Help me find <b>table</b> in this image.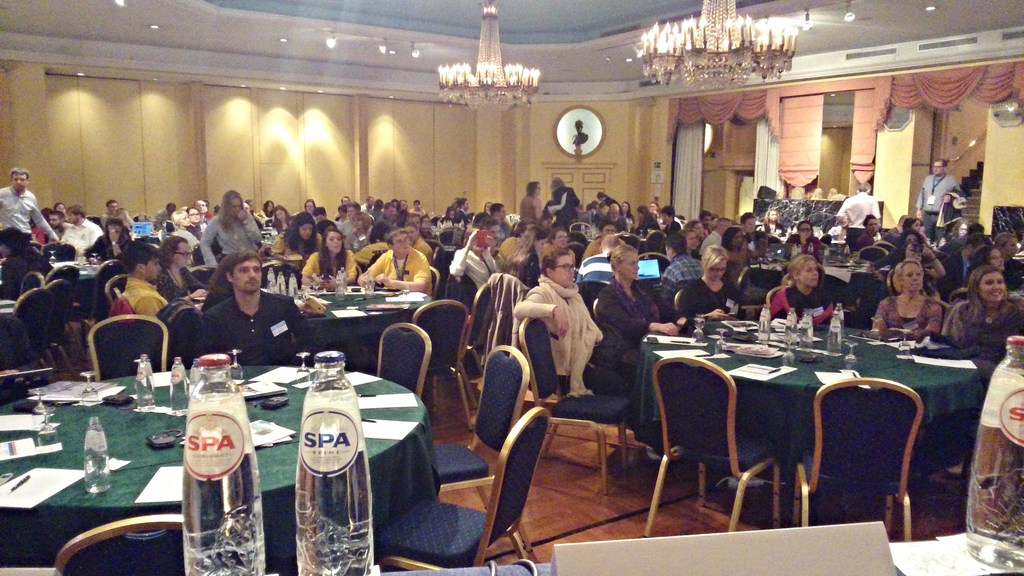
Found it: region(50, 259, 115, 317).
